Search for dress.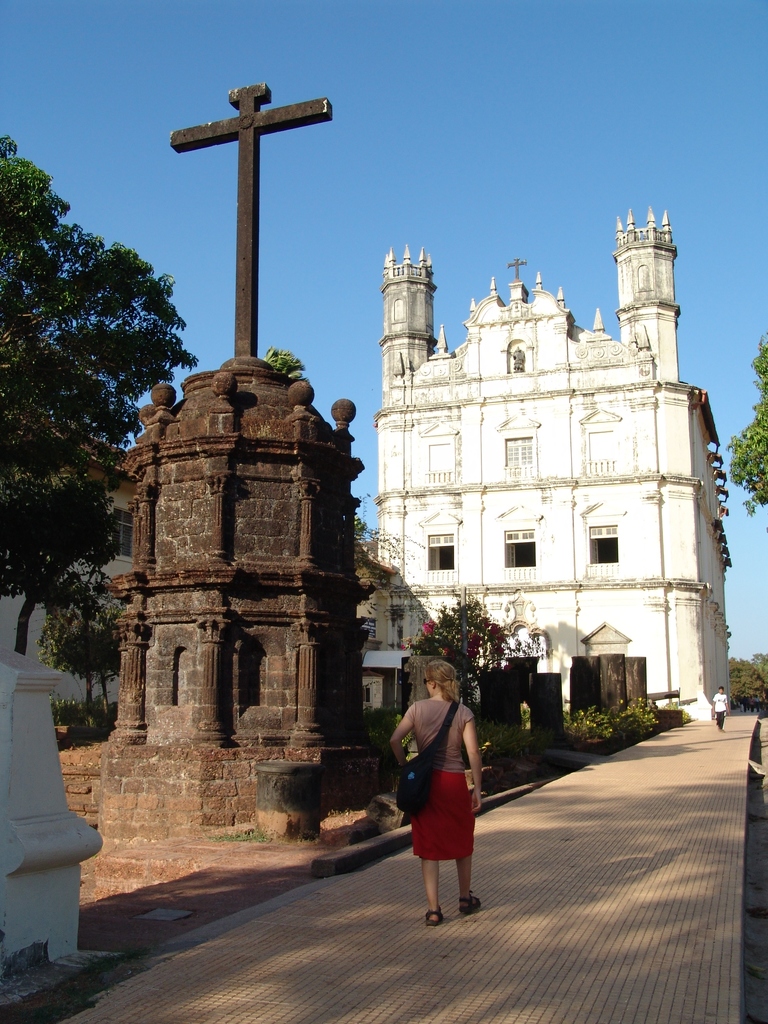
Found at <box>415,700,477,775</box>.
